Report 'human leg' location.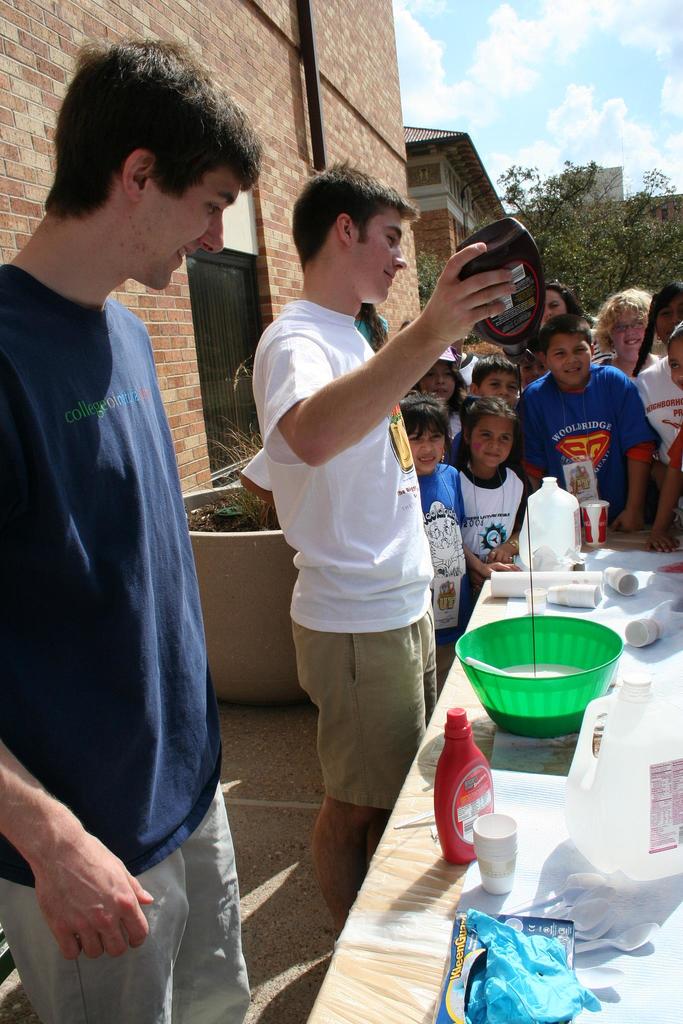
Report: region(313, 608, 446, 932).
